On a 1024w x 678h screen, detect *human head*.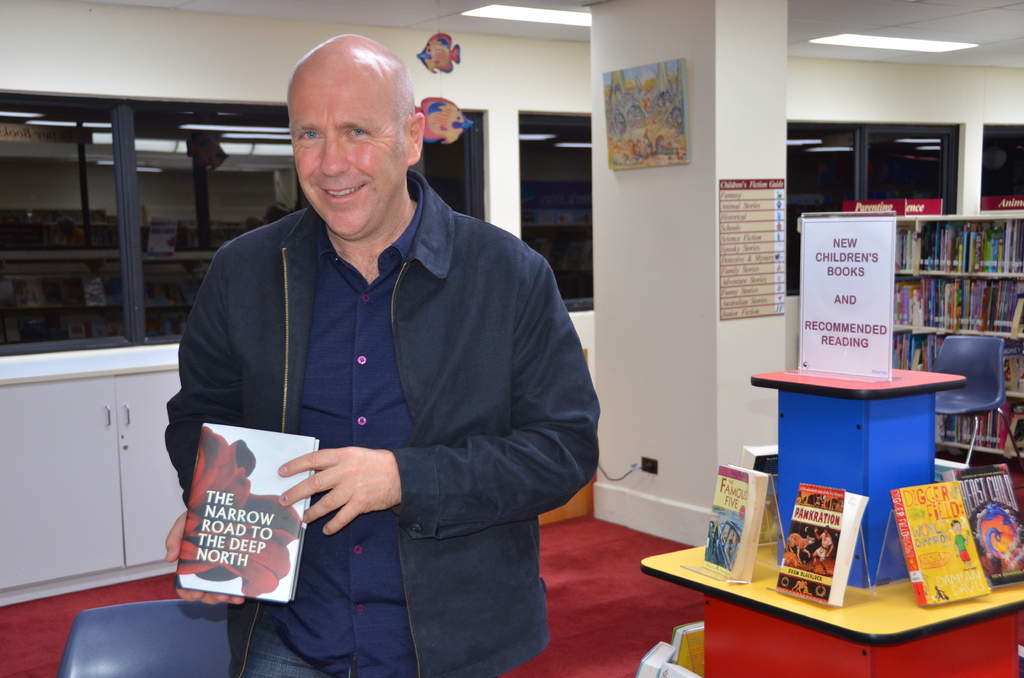
(x1=271, y1=33, x2=417, y2=203).
